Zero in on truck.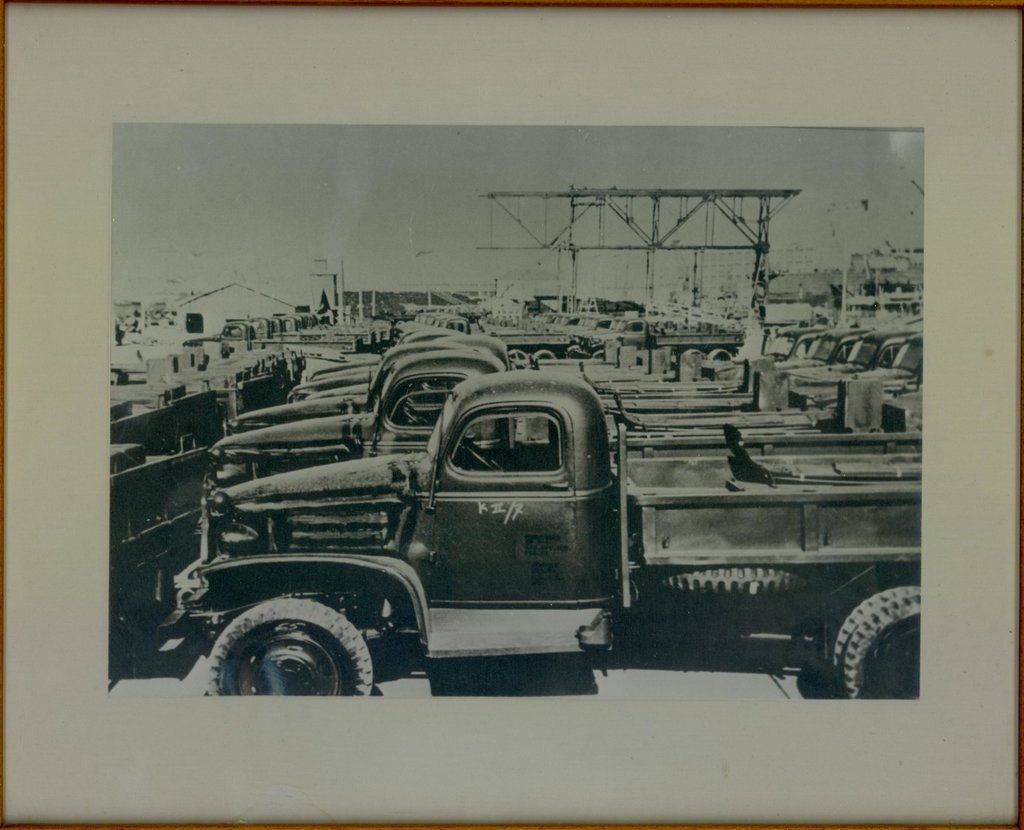
Zeroed in: (677,295,728,351).
